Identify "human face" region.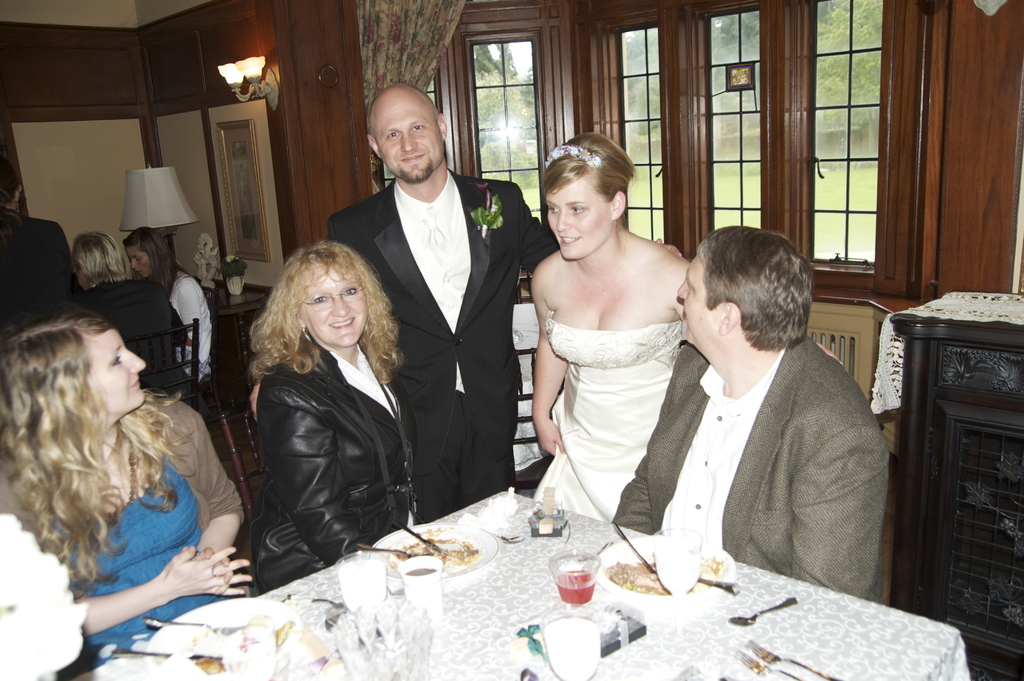
Region: Rect(123, 252, 155, 276).
